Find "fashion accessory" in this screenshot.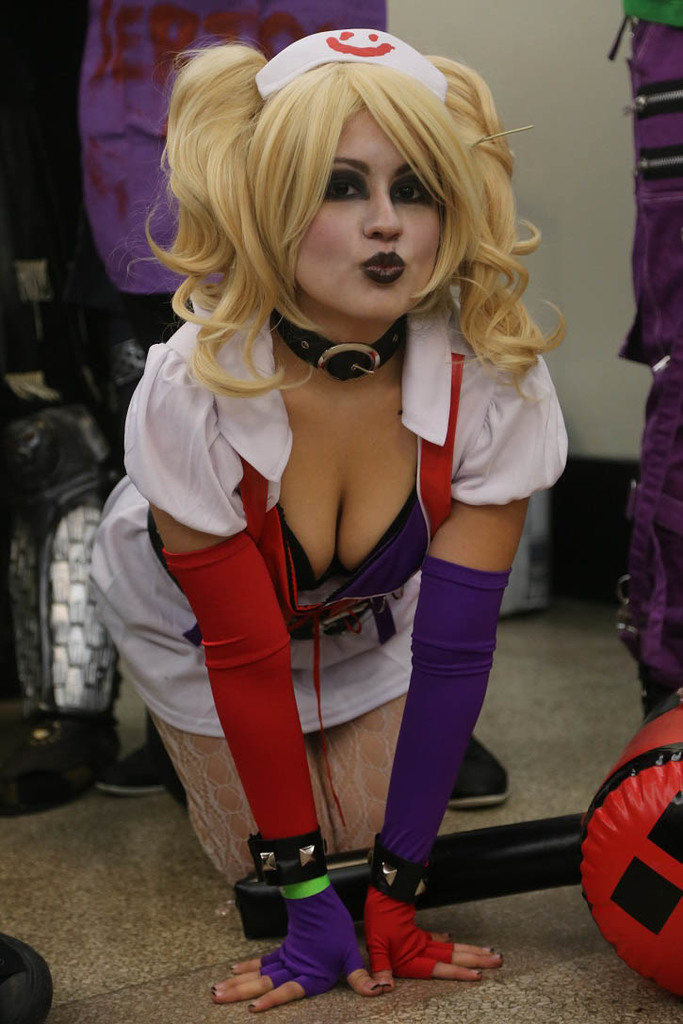
The bounding box for "fashion accessory" is <region>246, 829, 333, 886</region>.
